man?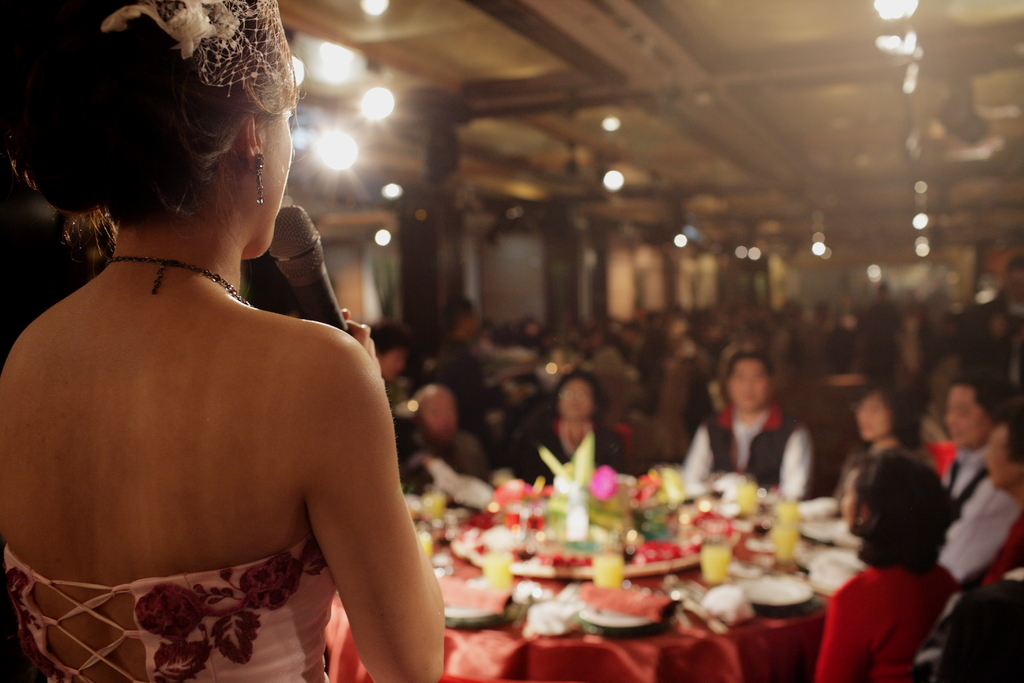
crop(684, 351, 811, 507)
